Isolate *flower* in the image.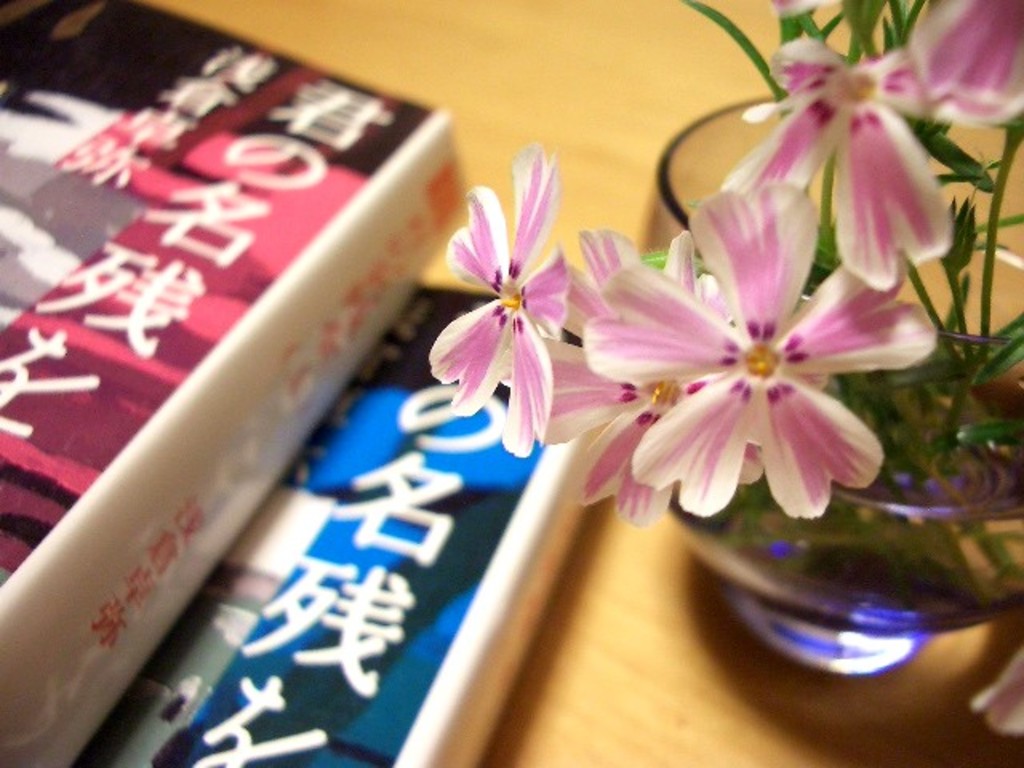
Isolated region: [579, 178, 938, 520].
